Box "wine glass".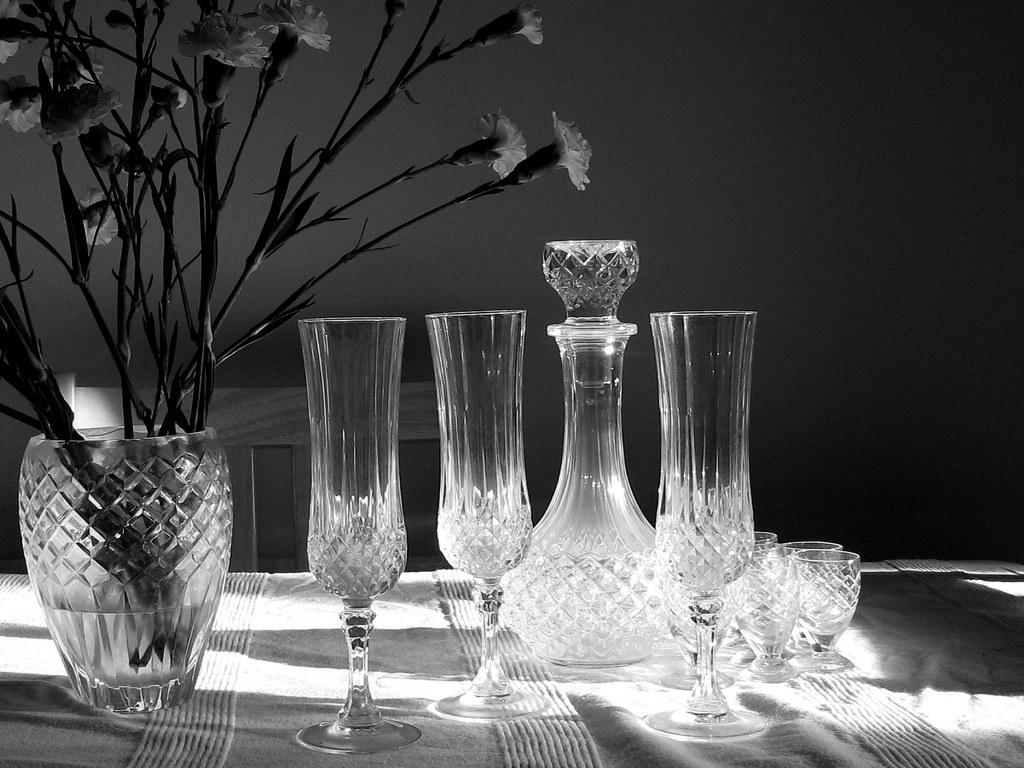
795:549:859:670.
